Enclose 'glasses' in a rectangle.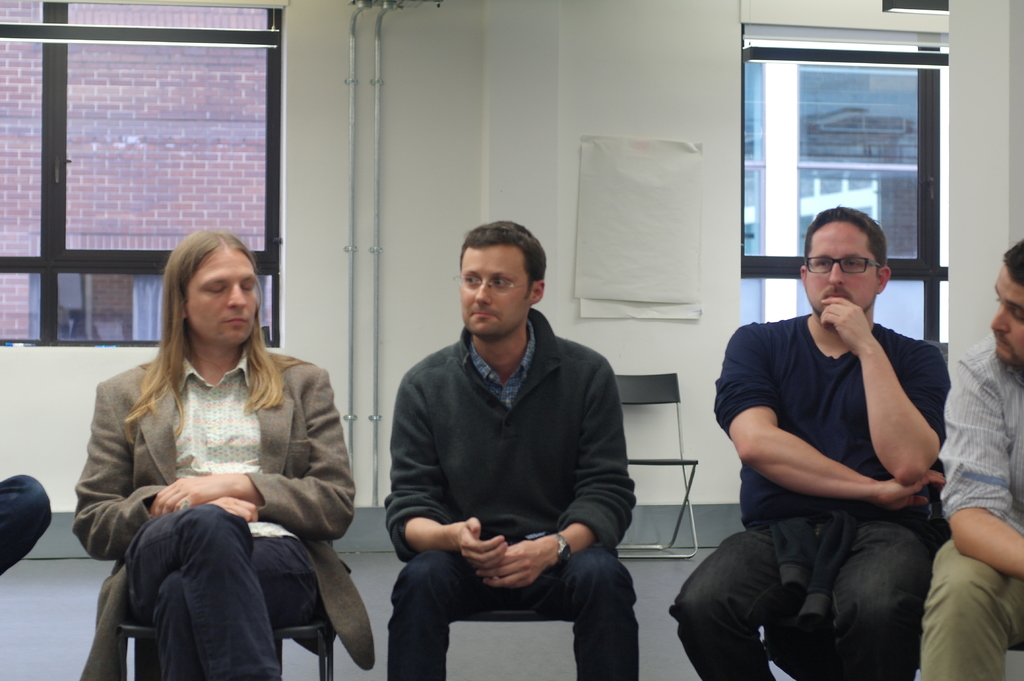
rect(801, 255, 888, 275).
